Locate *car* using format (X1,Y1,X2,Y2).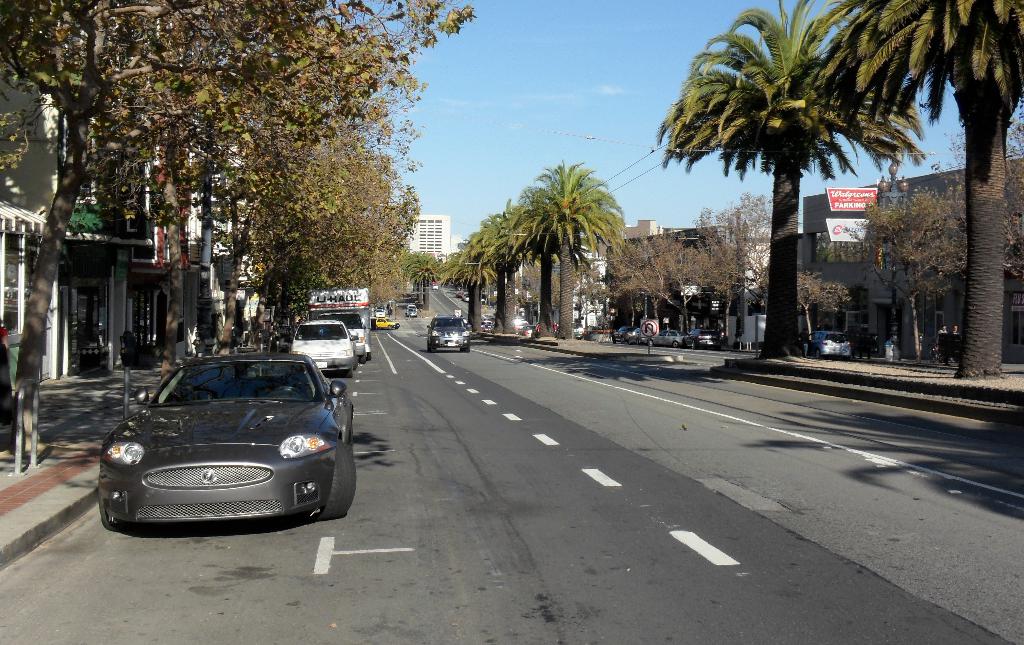
(429,313,476,355).
